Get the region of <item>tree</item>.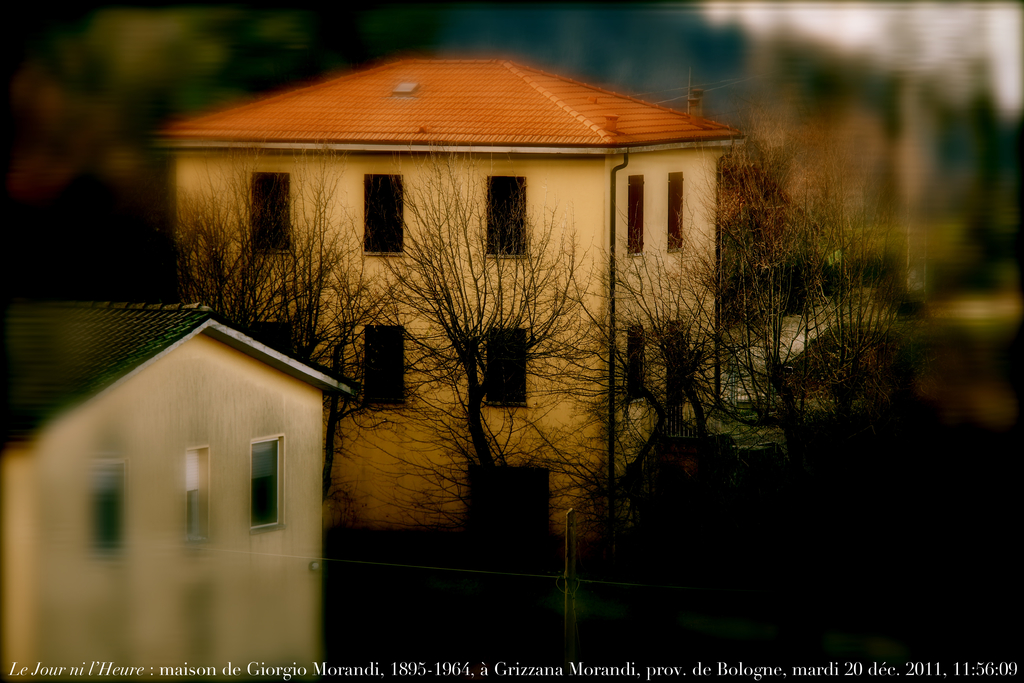
x1=184 y1=147 x2=431 y2=516.
